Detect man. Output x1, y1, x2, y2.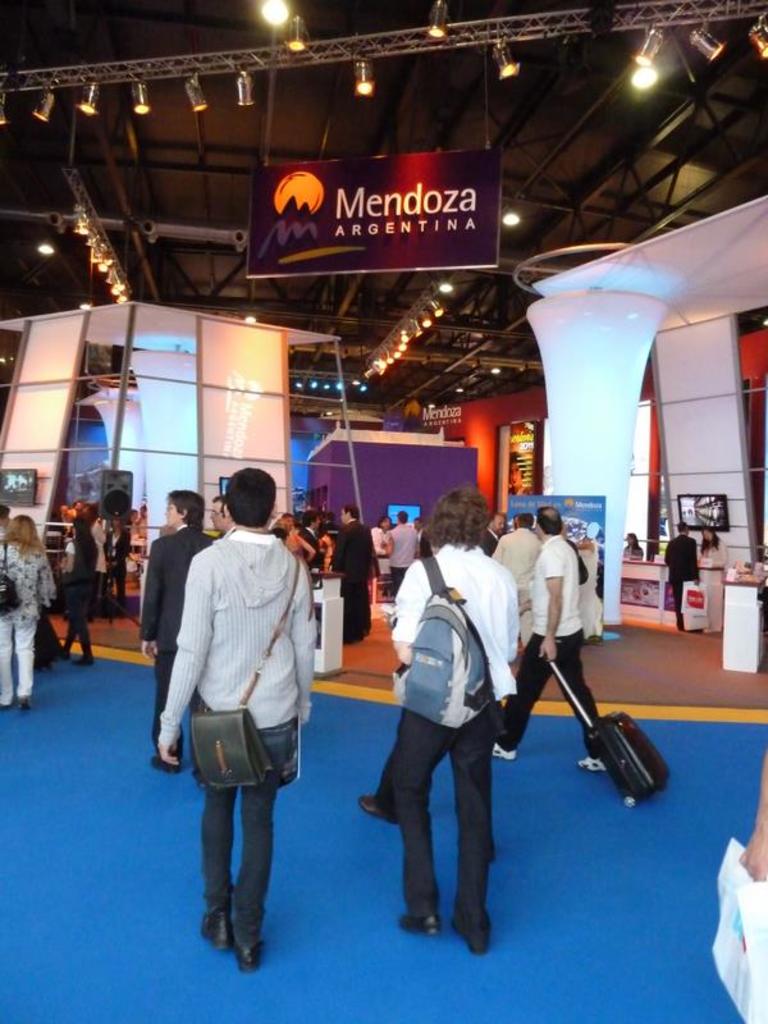
396, 474, 516, 947.
